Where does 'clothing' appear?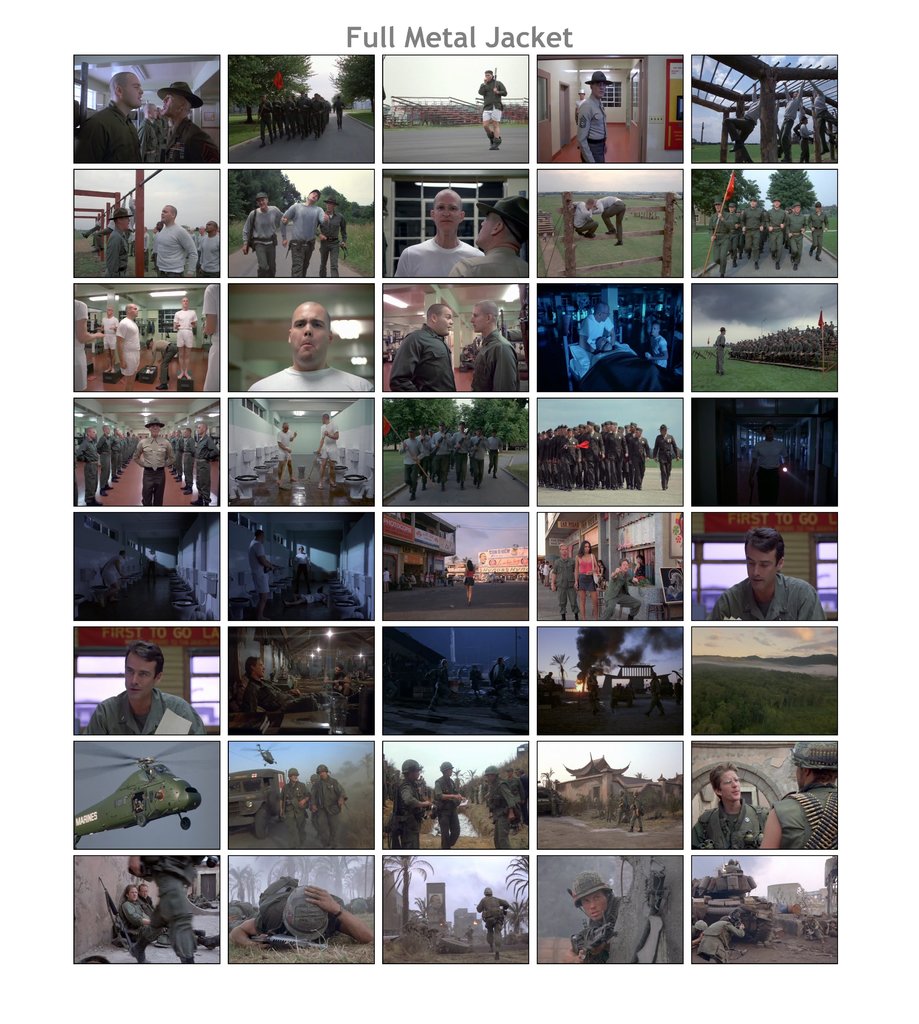
Appears at 272, 780, 303, 841.
